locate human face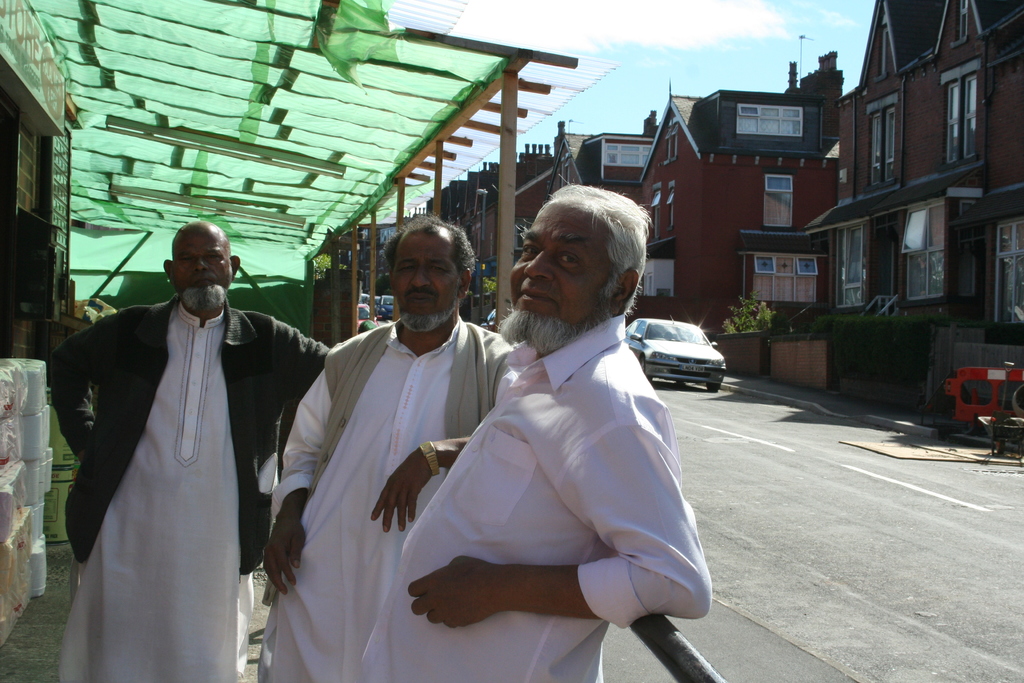
rect(390, 227, 461, 329)
